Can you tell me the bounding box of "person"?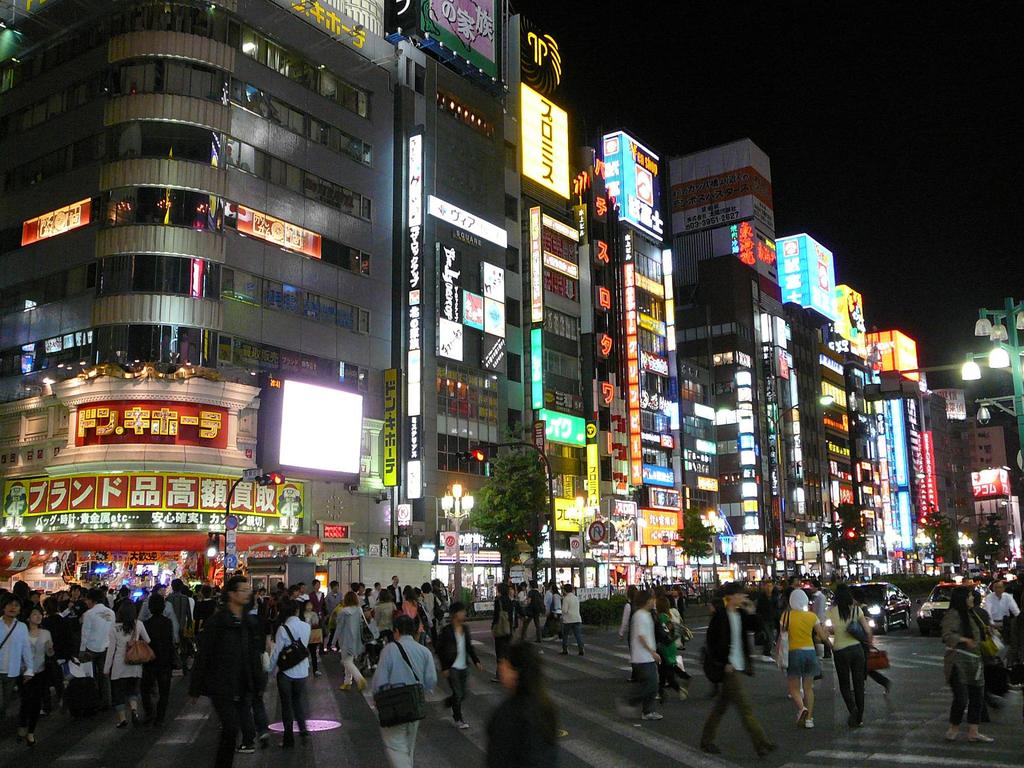
x1=827 y1=586 x2=873 y2=724.
